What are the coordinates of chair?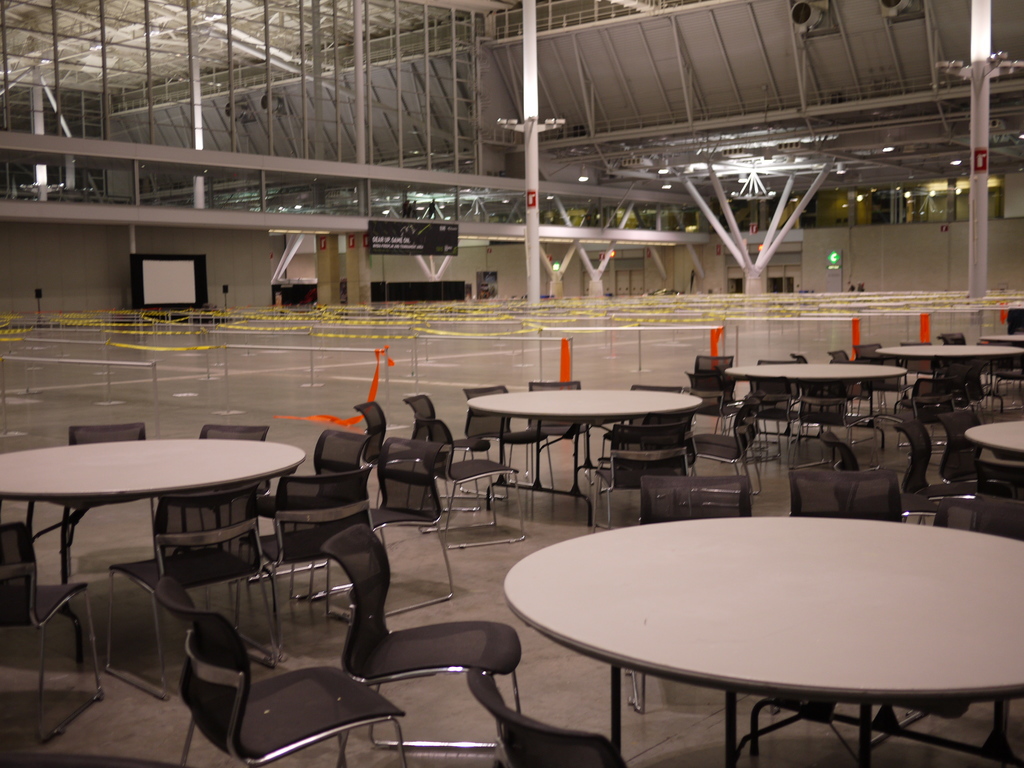
bbox(106, 483, 280, 701).
